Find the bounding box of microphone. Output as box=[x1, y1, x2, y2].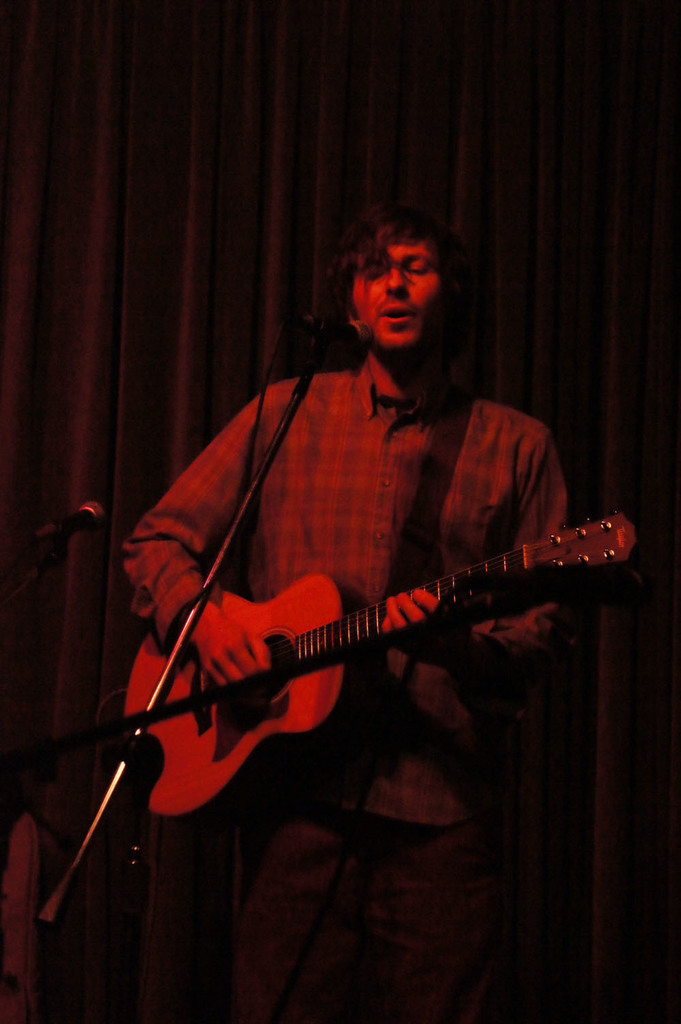
box=[26, 503, 114, 550].
